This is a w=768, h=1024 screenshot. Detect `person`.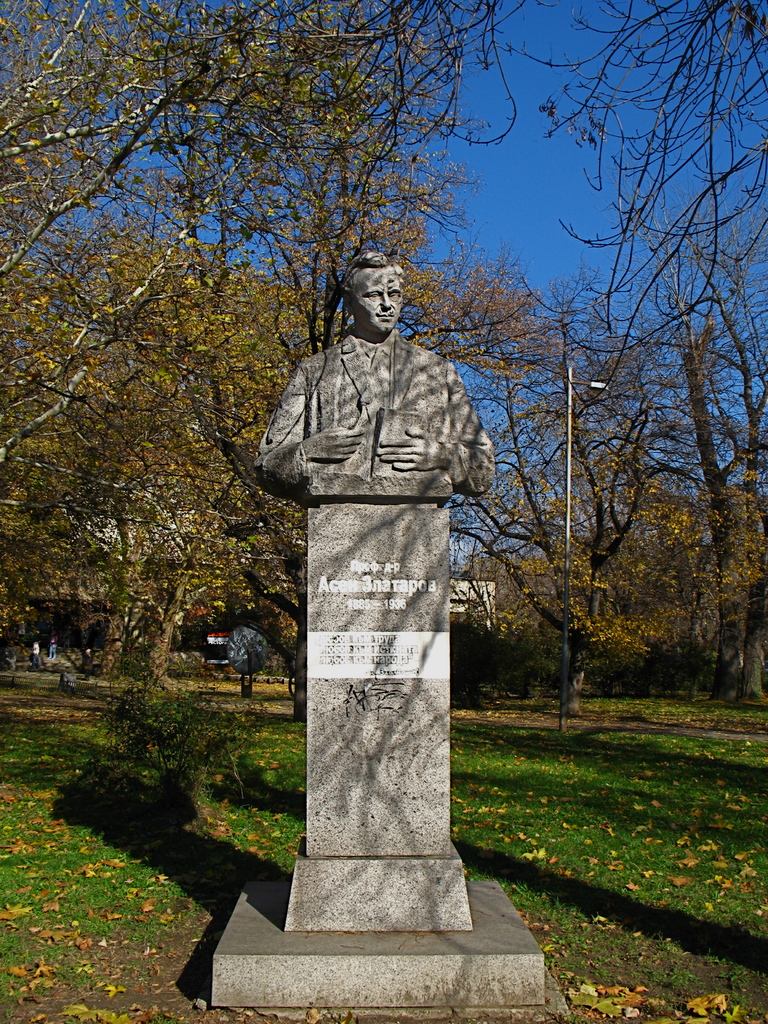
BBox(253, 252, 504, 503).
